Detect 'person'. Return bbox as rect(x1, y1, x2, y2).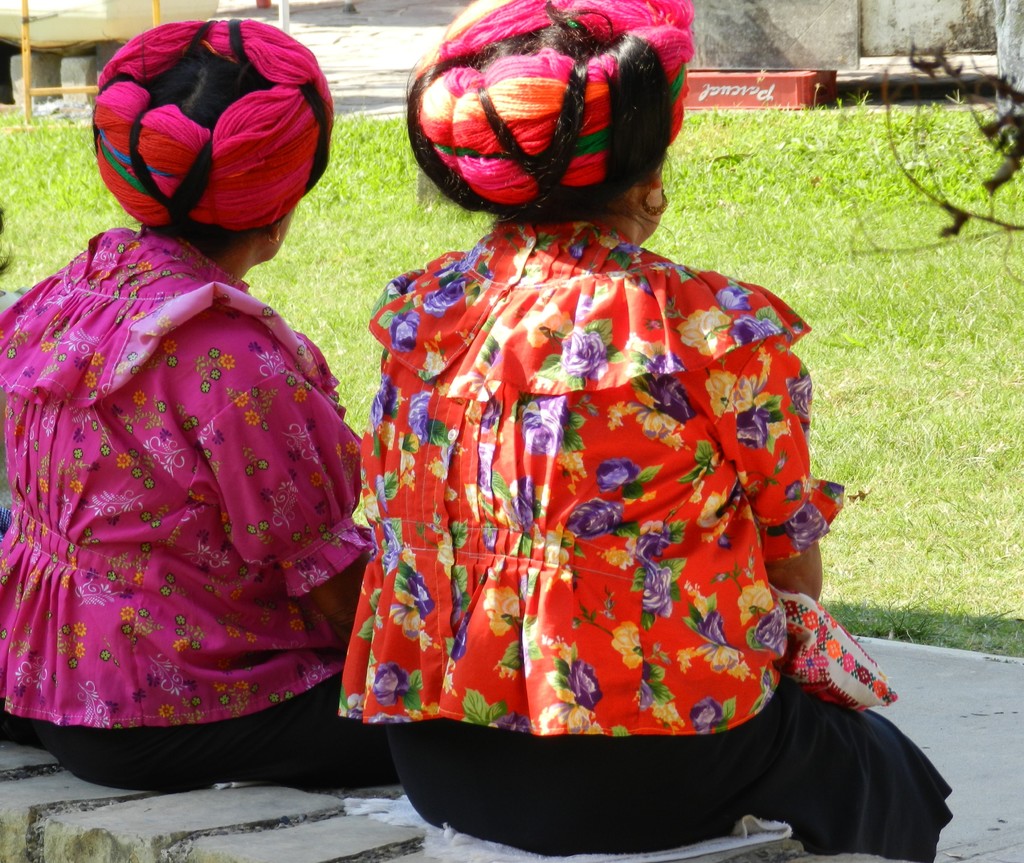
rect(0, 20, 402, 793).
